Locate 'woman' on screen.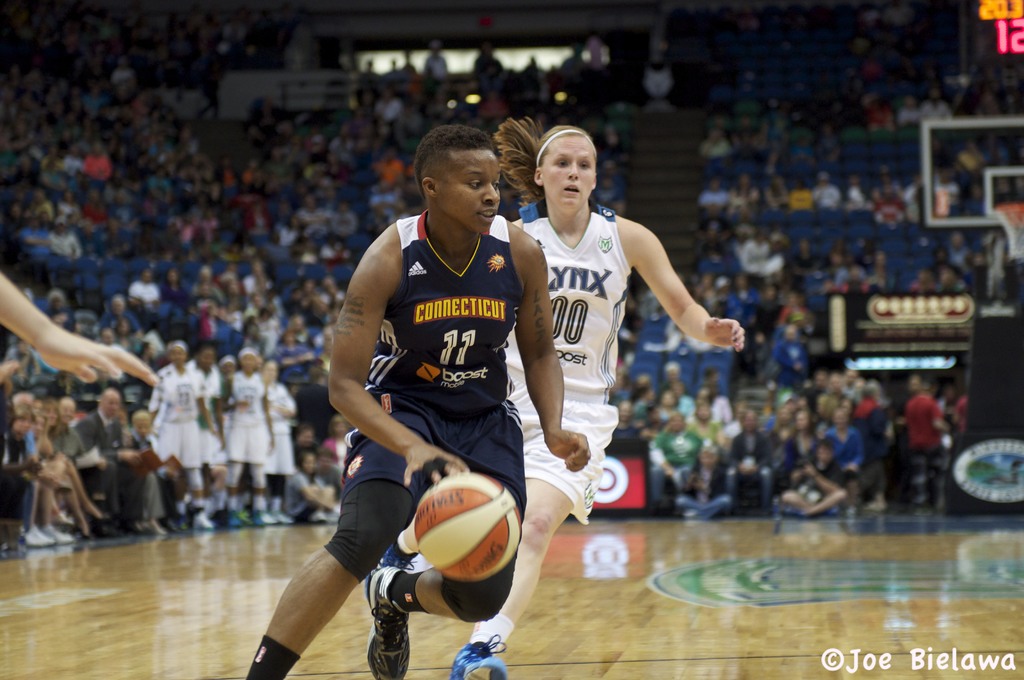
On screen at 202,302,220,339.
